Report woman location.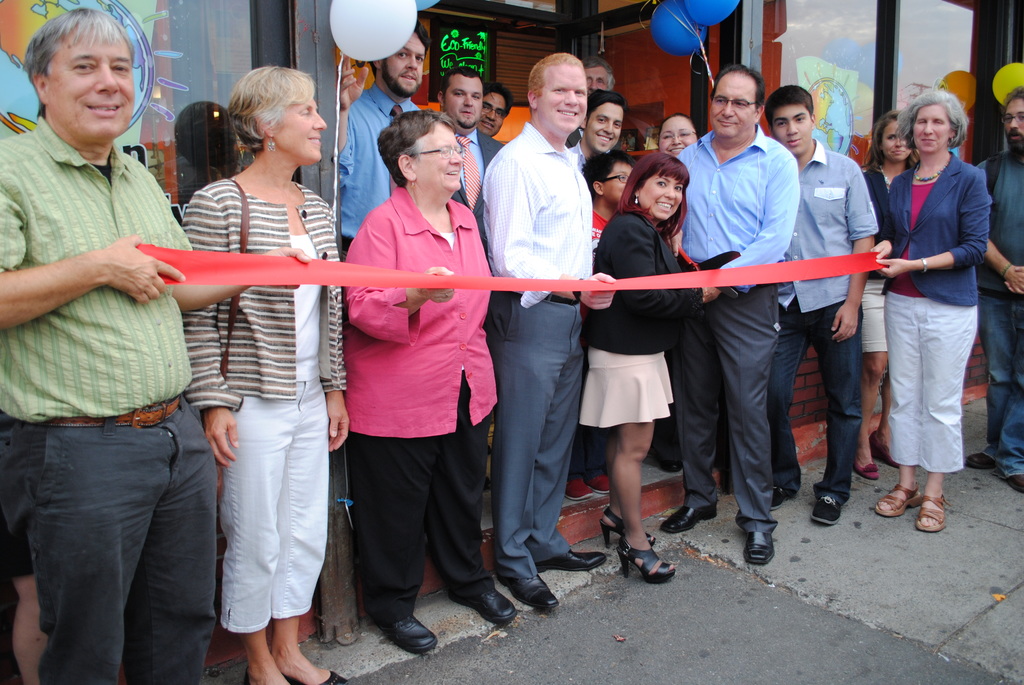
Report: Rect(341, 108, 519, 656).
